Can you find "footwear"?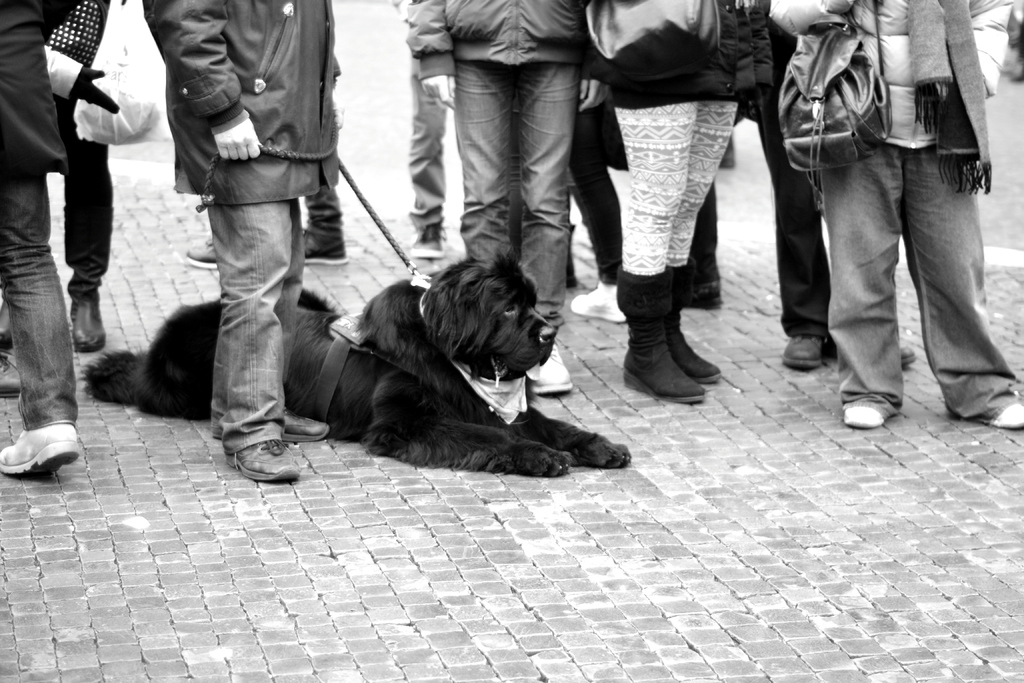
Yes, bounding box: left=785, top=333, right=826, bottom=366.
